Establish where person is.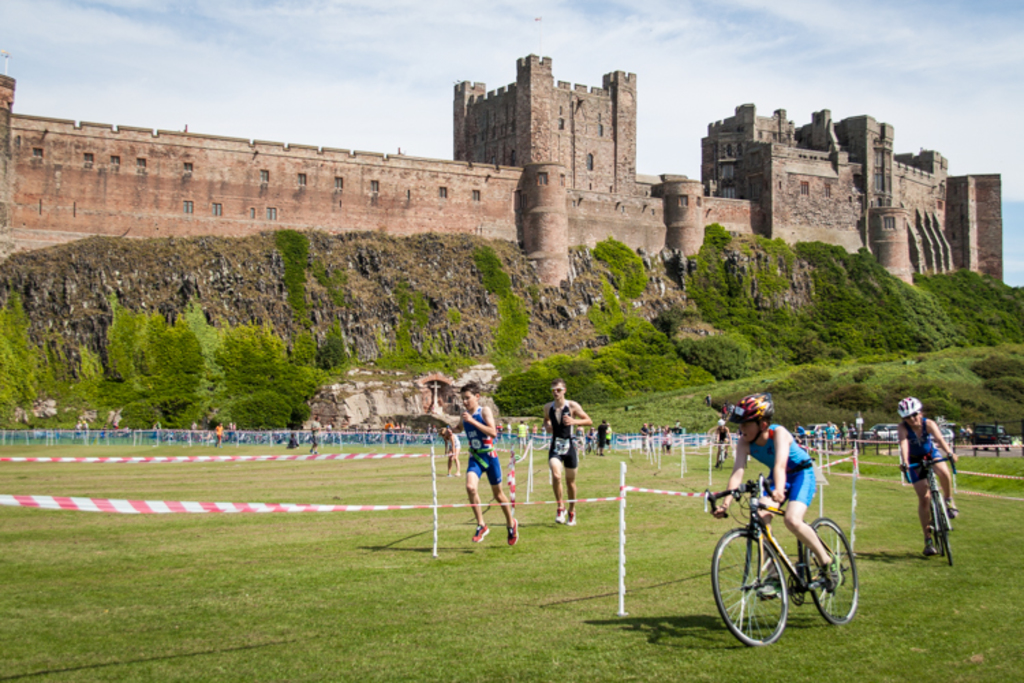
Established at rect(516, 419, 524, 448).
